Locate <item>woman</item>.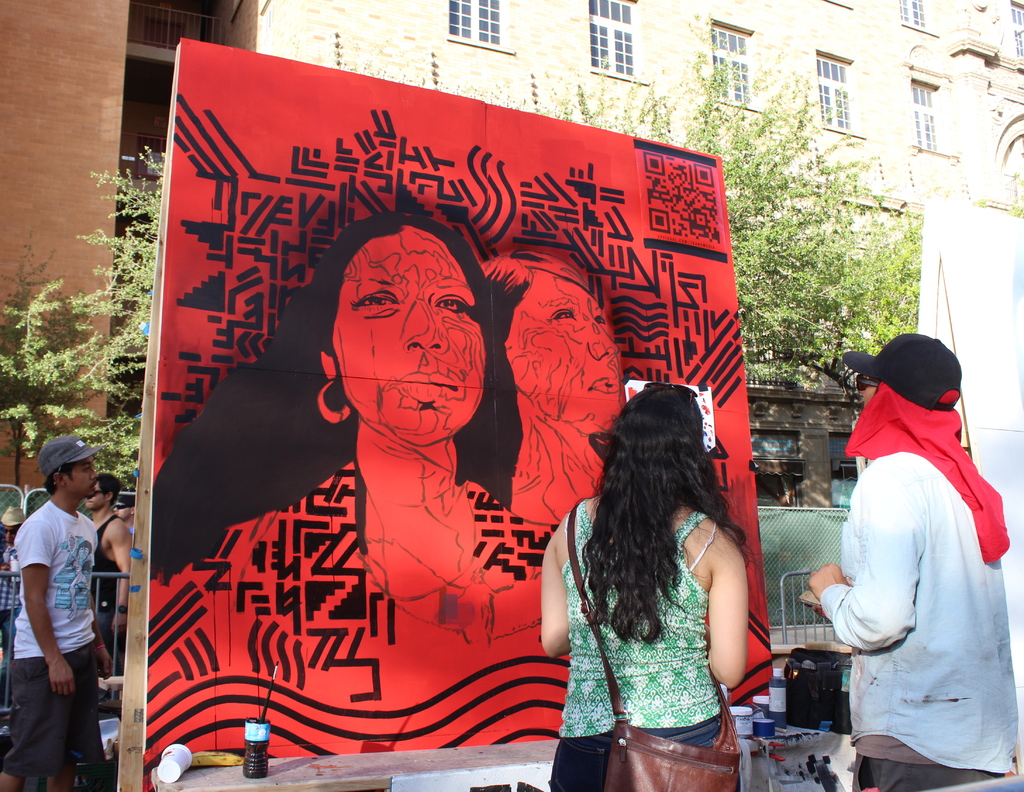
Bounding box: (149,209,555,717).
